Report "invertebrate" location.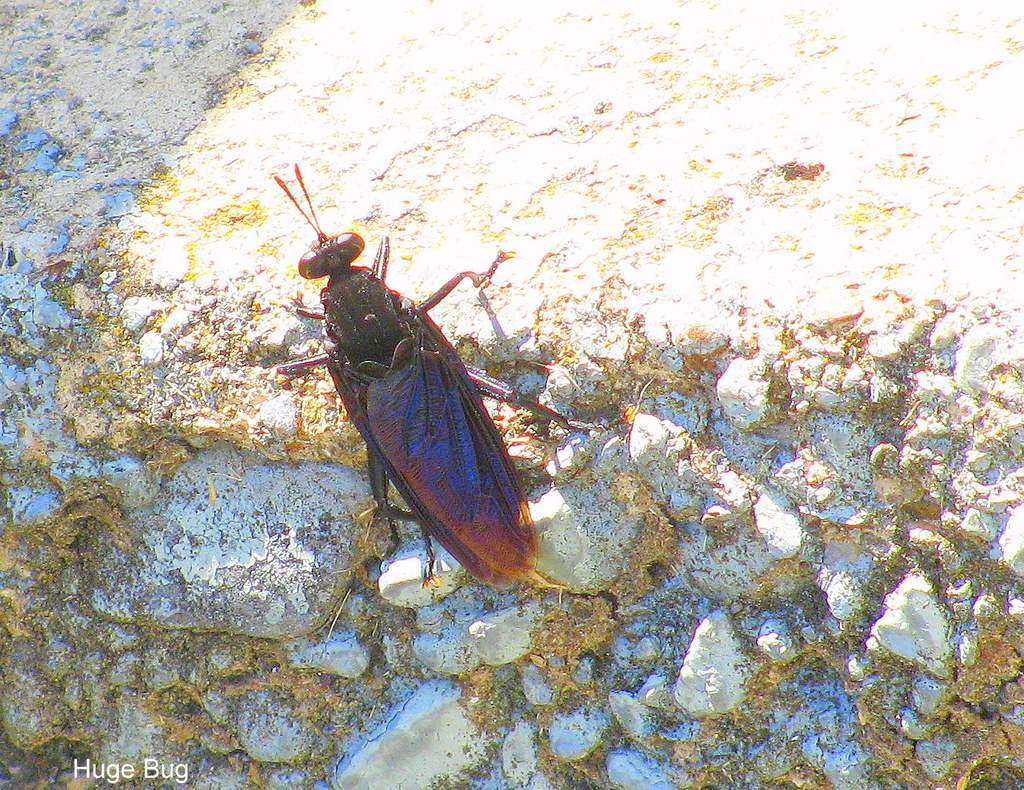
Report: 270 165 633 594.
